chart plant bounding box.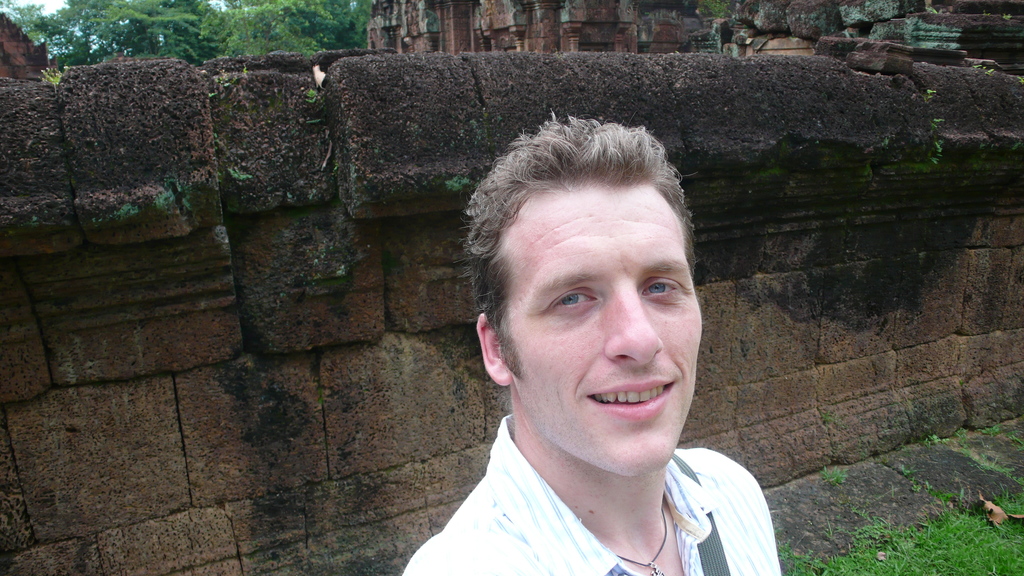
Charted: (left=894, top=461, right=916, bottom=478).
